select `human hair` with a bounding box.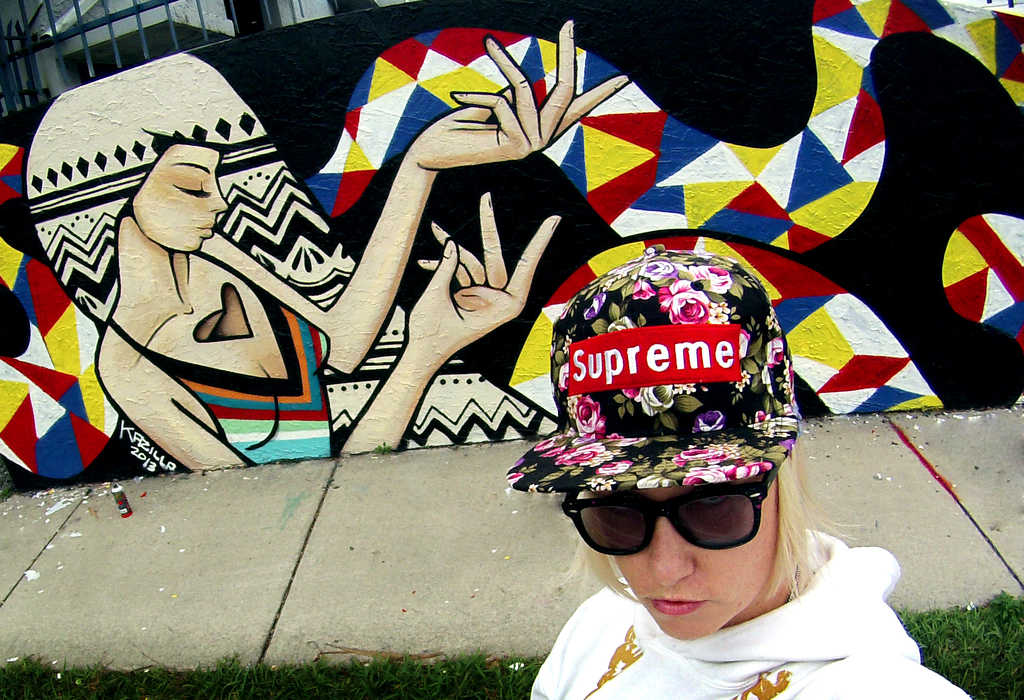
bbox(22, 51, 555, 450).
